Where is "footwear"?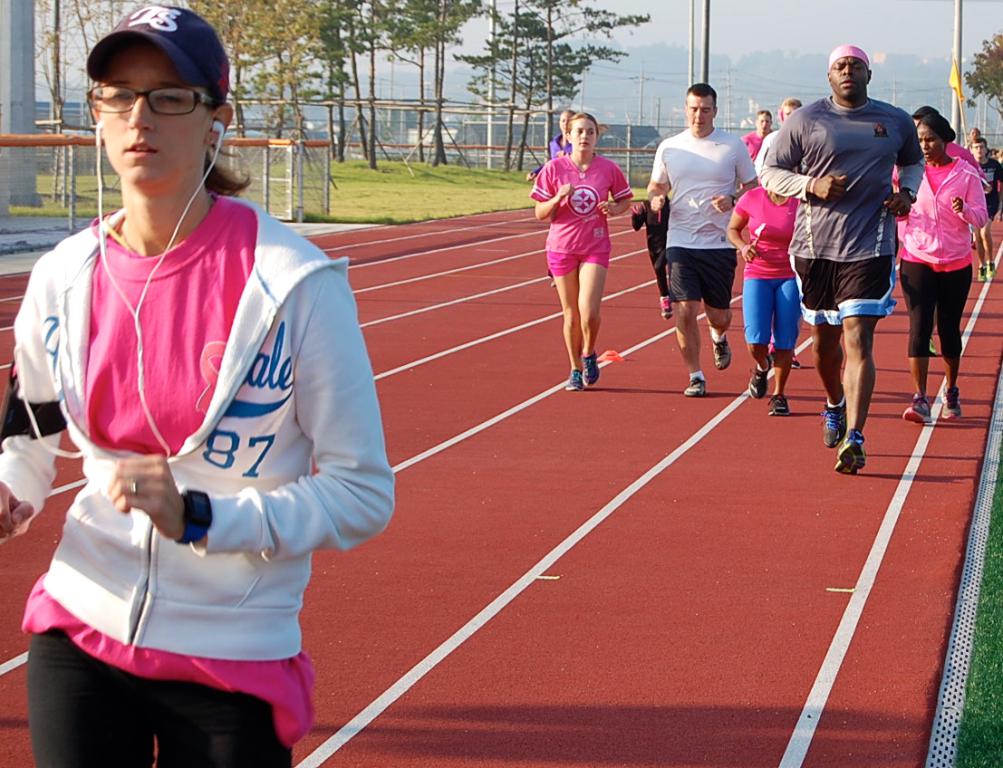
l=902, t=394, r=931, b=424.
